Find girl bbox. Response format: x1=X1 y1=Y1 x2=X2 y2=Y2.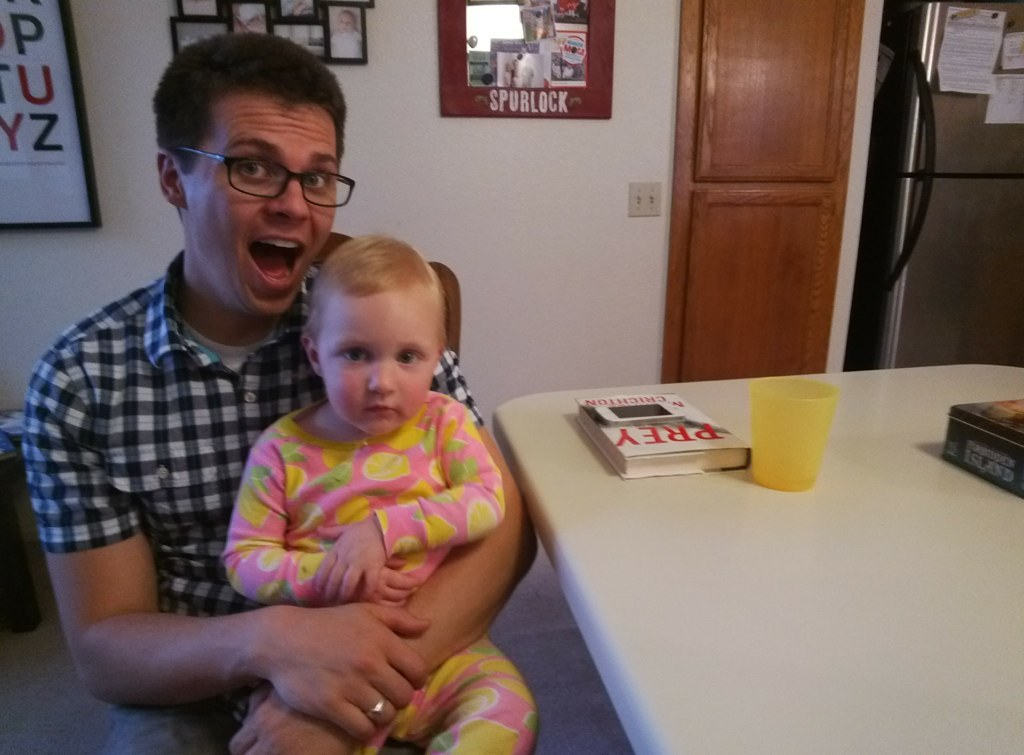
x1=215 y1=228 x2=517 y2=754.
